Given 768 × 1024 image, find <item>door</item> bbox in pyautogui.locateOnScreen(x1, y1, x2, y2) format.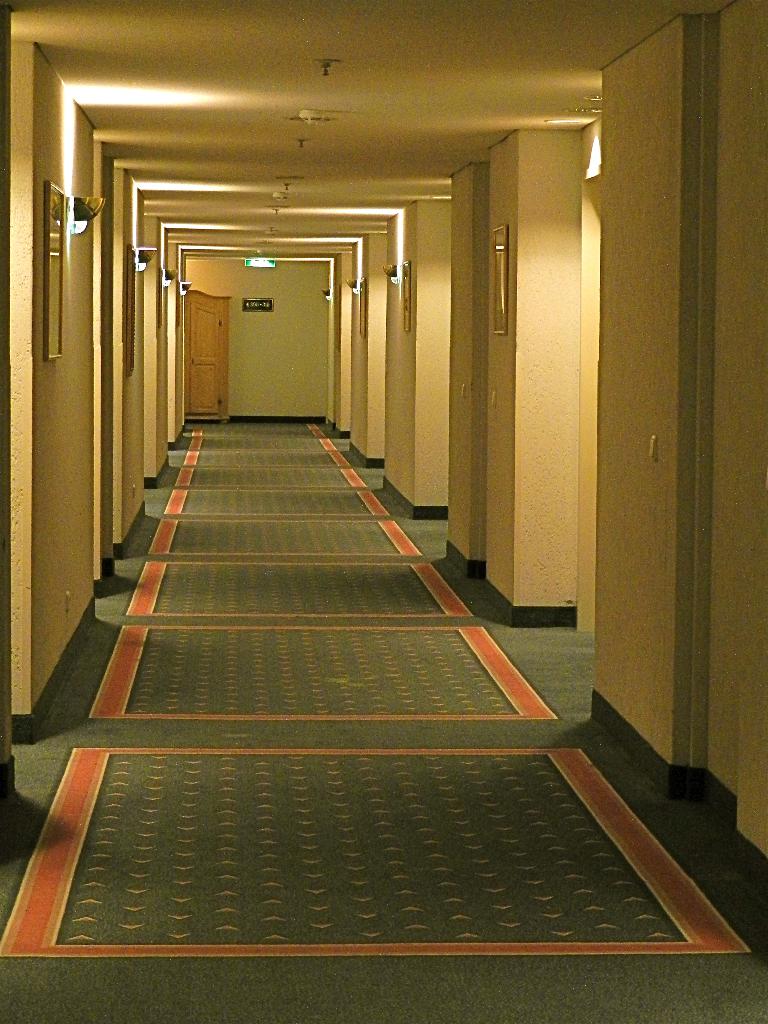
pyautogui.locateOnScreen(140, 207, 155, 502).
